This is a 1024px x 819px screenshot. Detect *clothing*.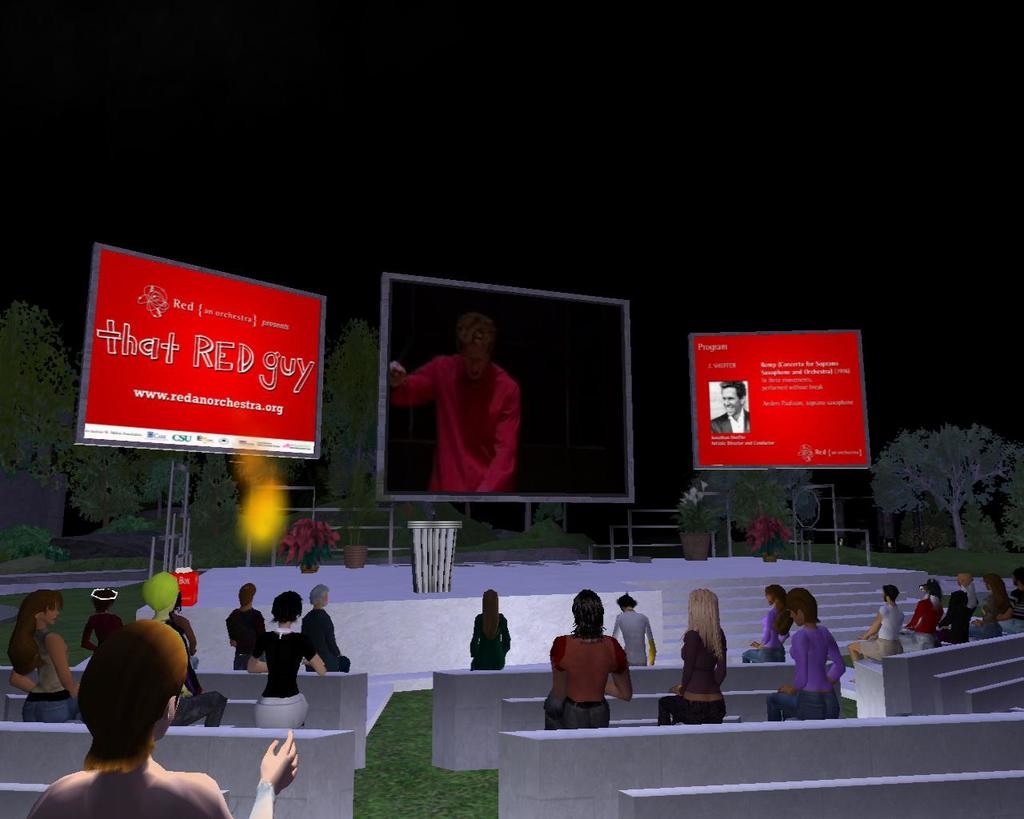
box(739, 593, 785, 655).
